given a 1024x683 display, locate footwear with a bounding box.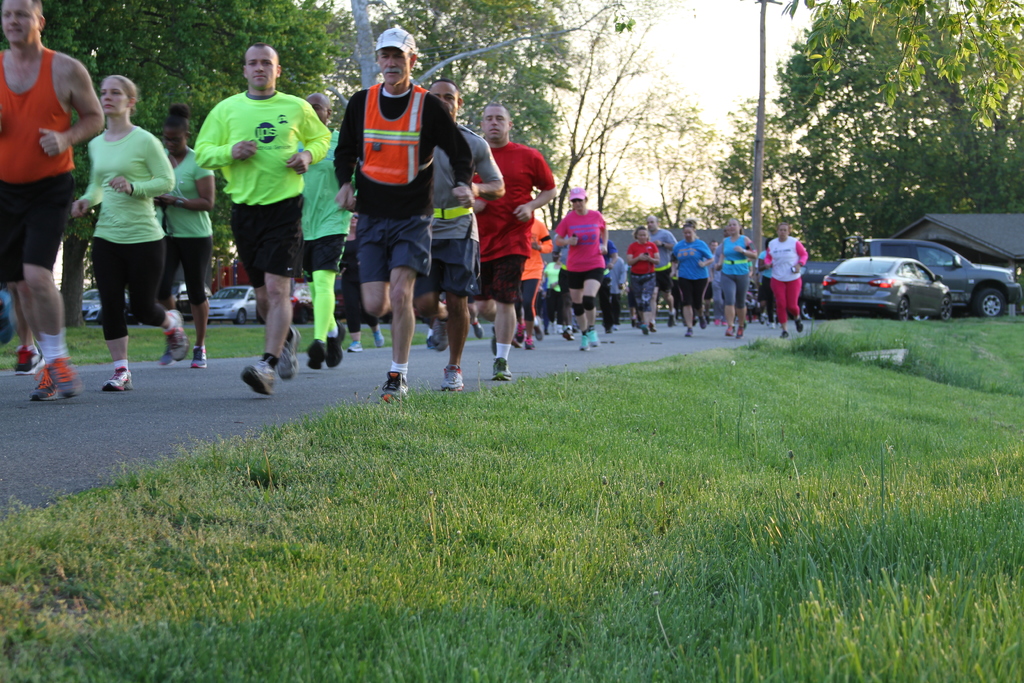
Located: 273/324/302/383.
